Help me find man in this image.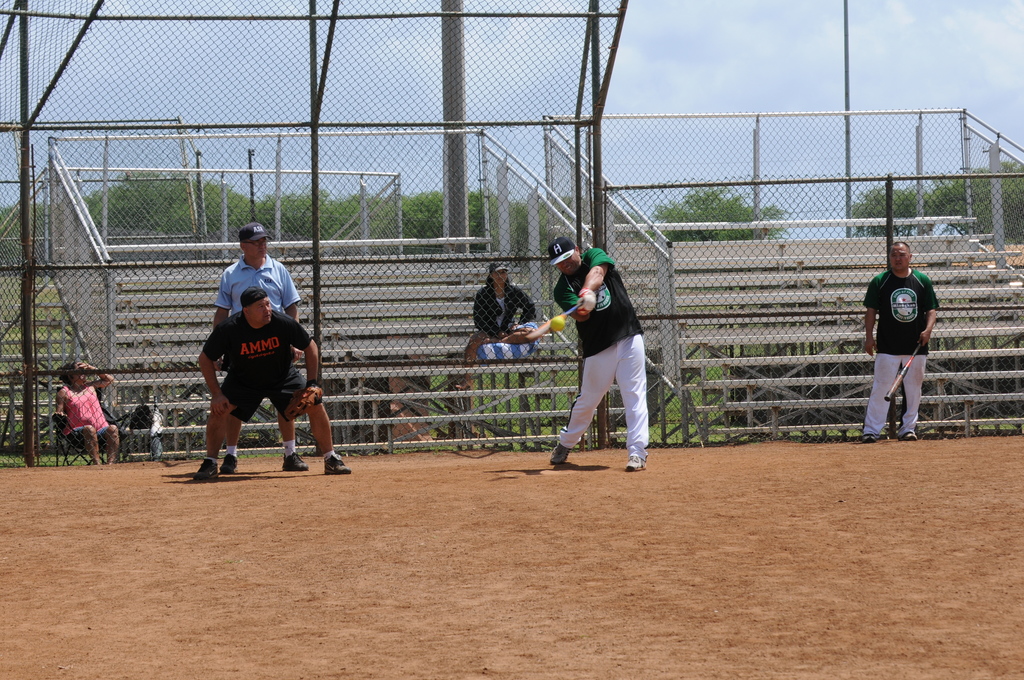
Found it: x1=860, y1=243, x2=940, y2=442.
